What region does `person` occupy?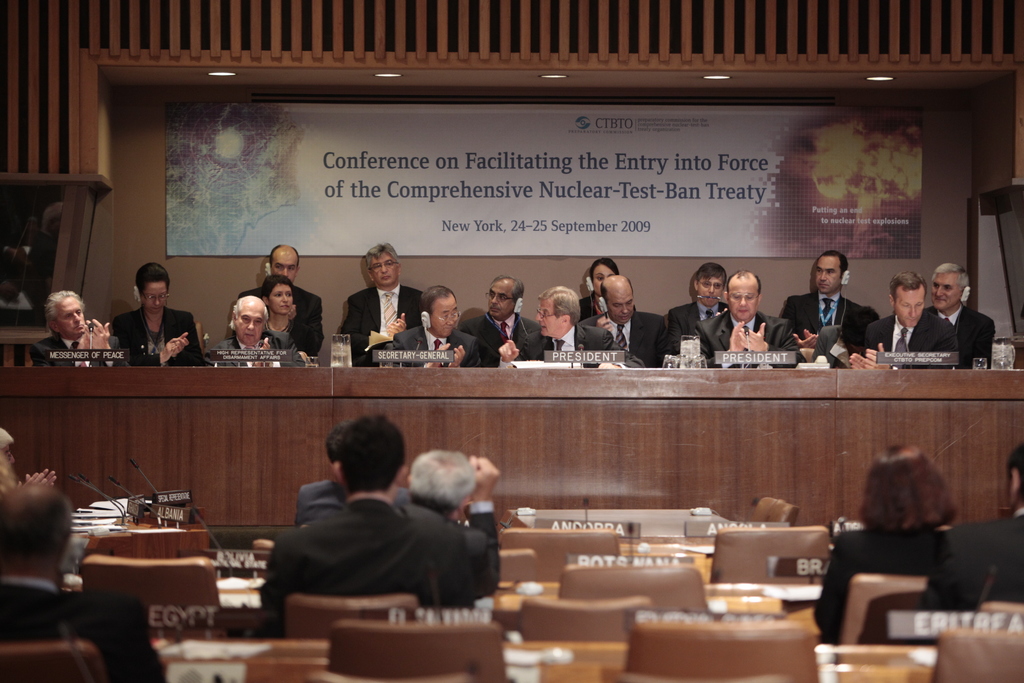
select_region(253, 273, 317, 352).
